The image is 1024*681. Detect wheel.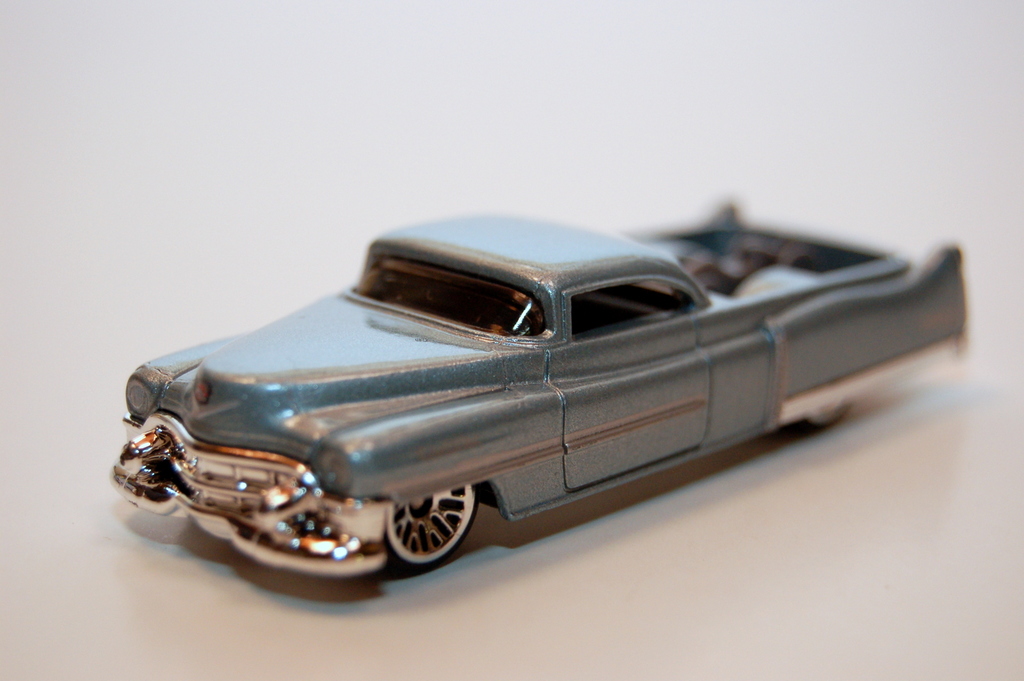
Detection: detection(362, 481, 490, 577).
